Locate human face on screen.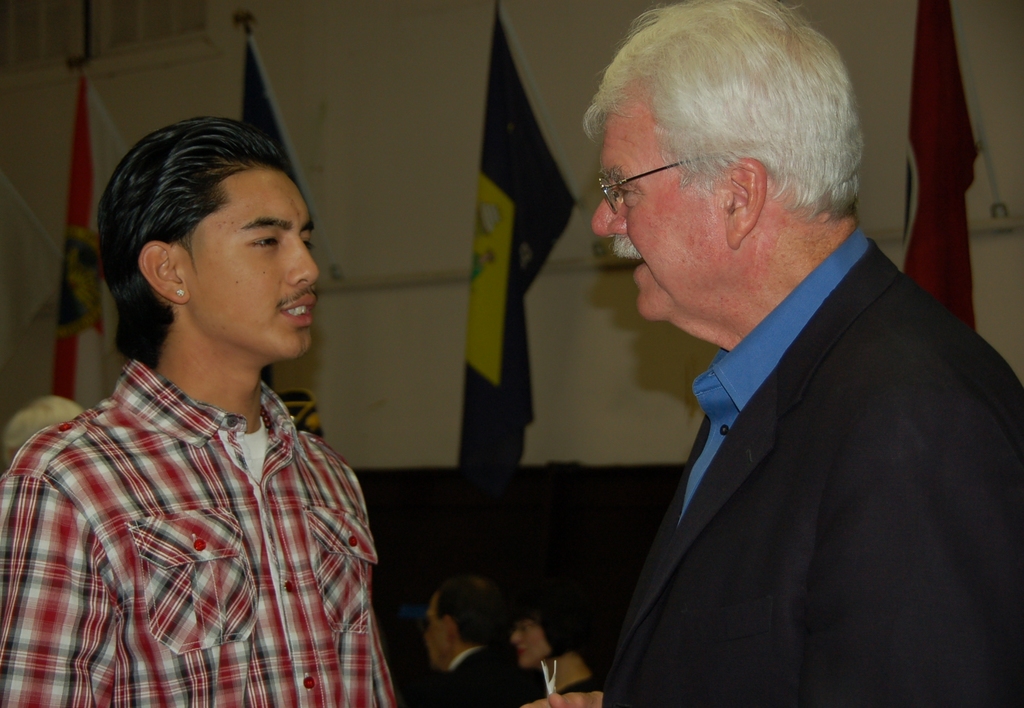
On screen at pyautogui.locateOnScreen(188, 152, 323, 357).
